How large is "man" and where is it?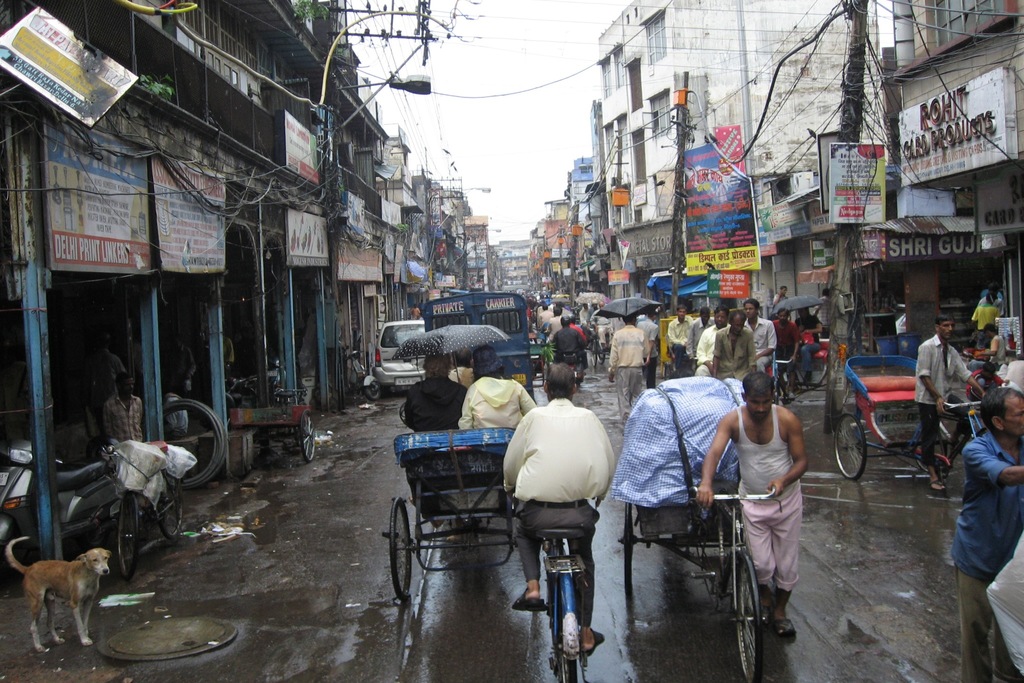
Bounding box: region(743, 297, 781, 375).
